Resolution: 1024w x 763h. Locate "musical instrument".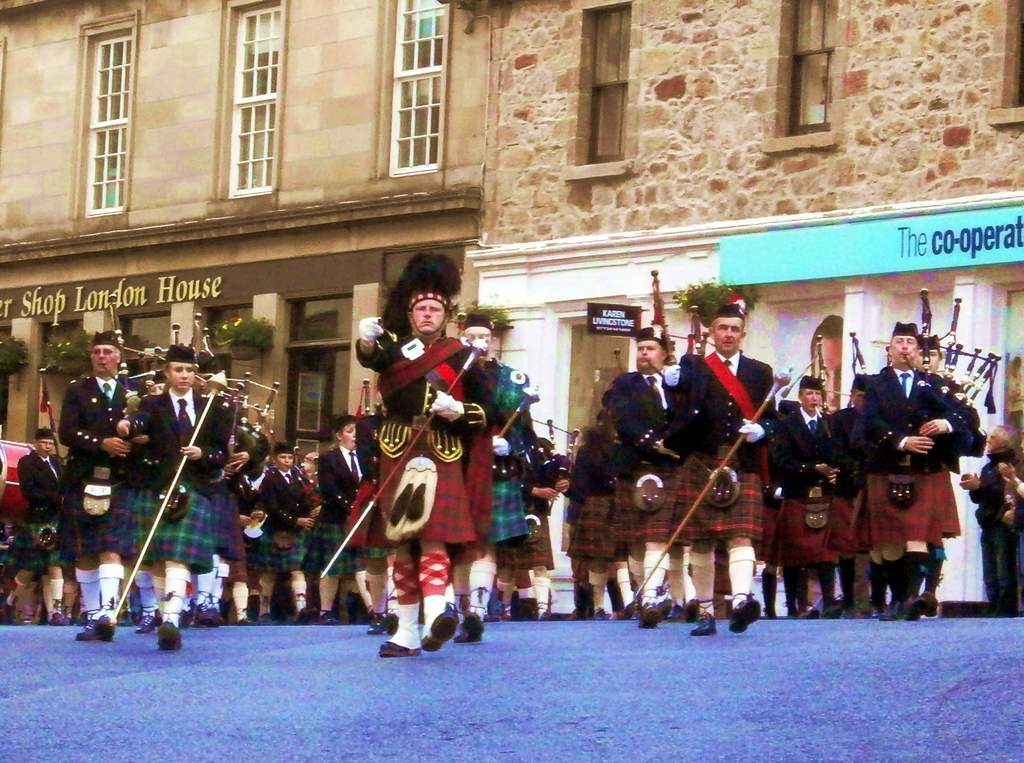
x1=290, y1=445, x2=328, y2=532.
